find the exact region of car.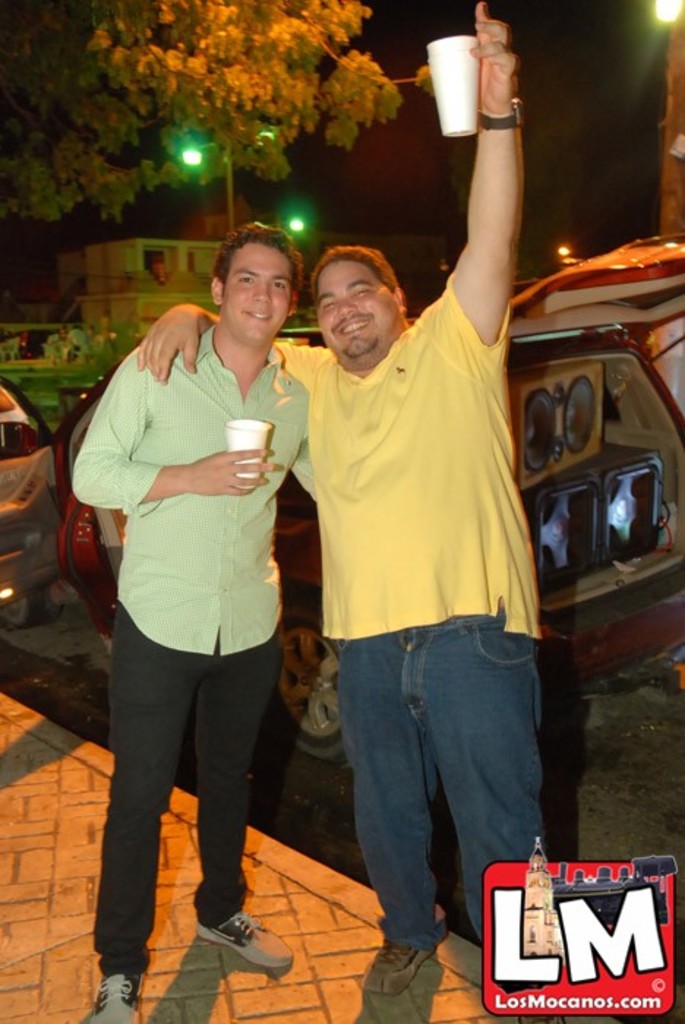
Exact region: (0,230,684,765).
